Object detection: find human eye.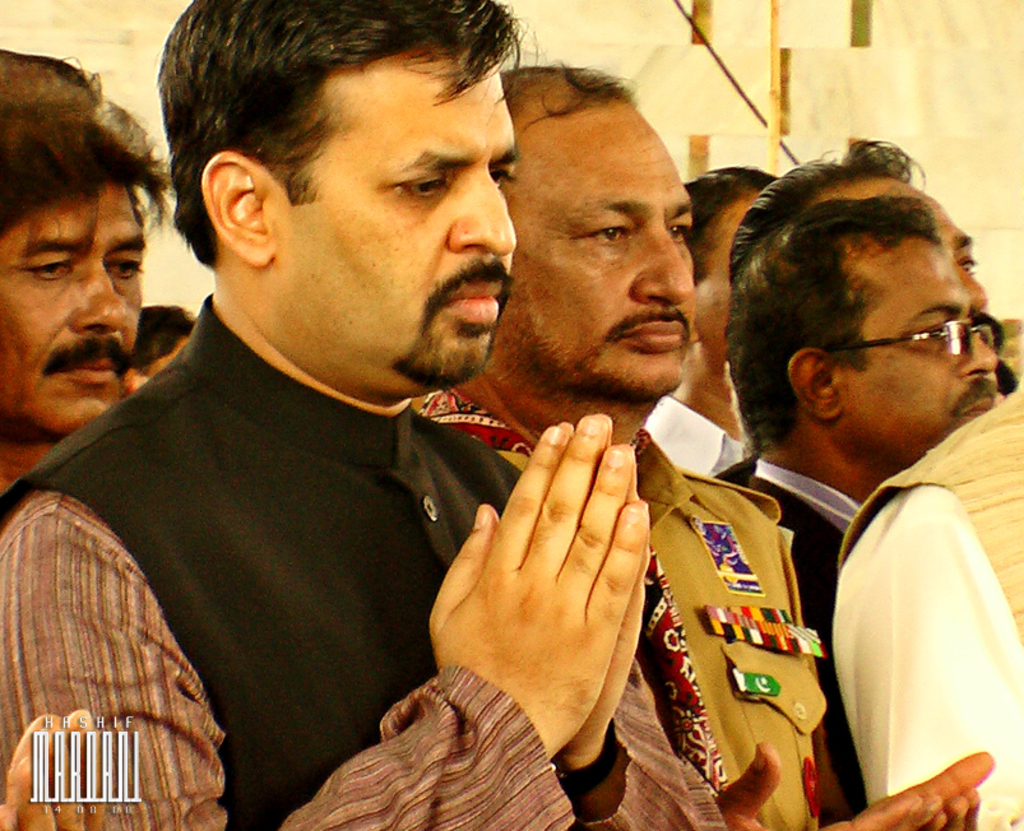
box(26, 257, 80, 283).
